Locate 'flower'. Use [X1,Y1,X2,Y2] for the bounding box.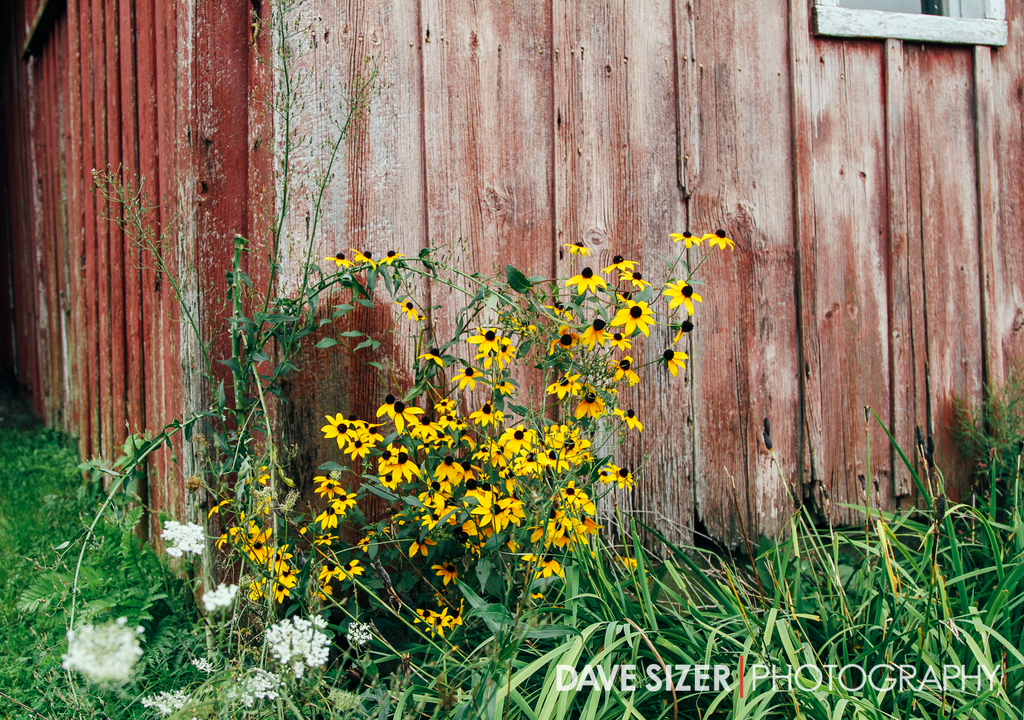
[545,304,573,319].
